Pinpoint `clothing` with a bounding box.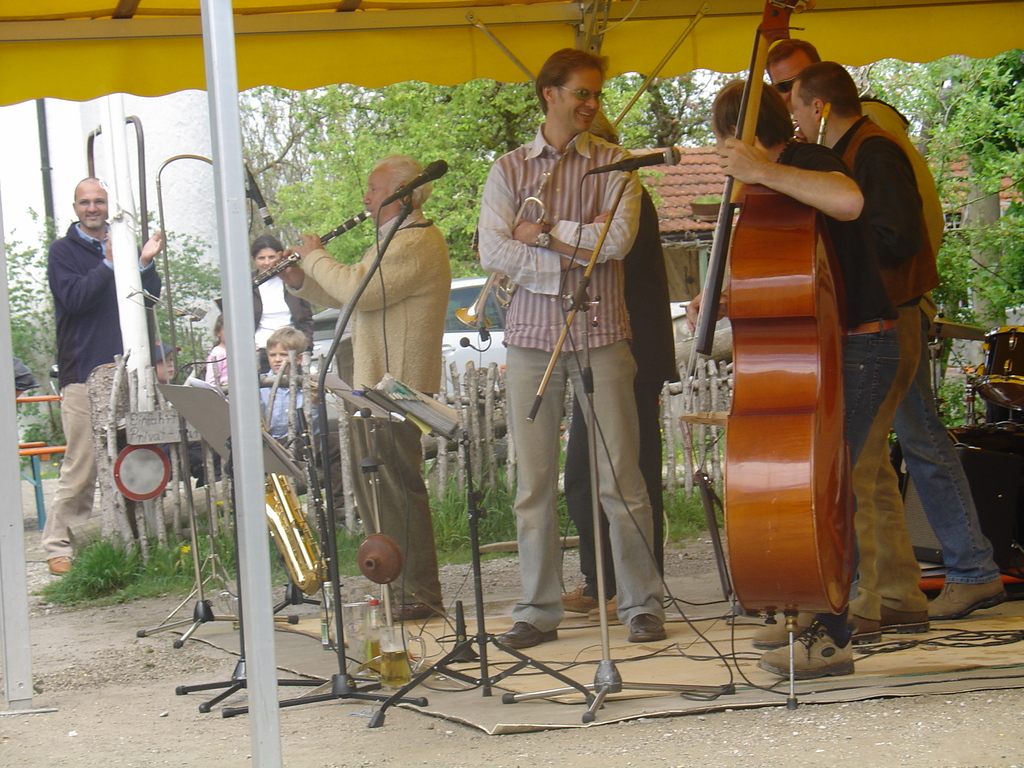
(556,172,680,610).
